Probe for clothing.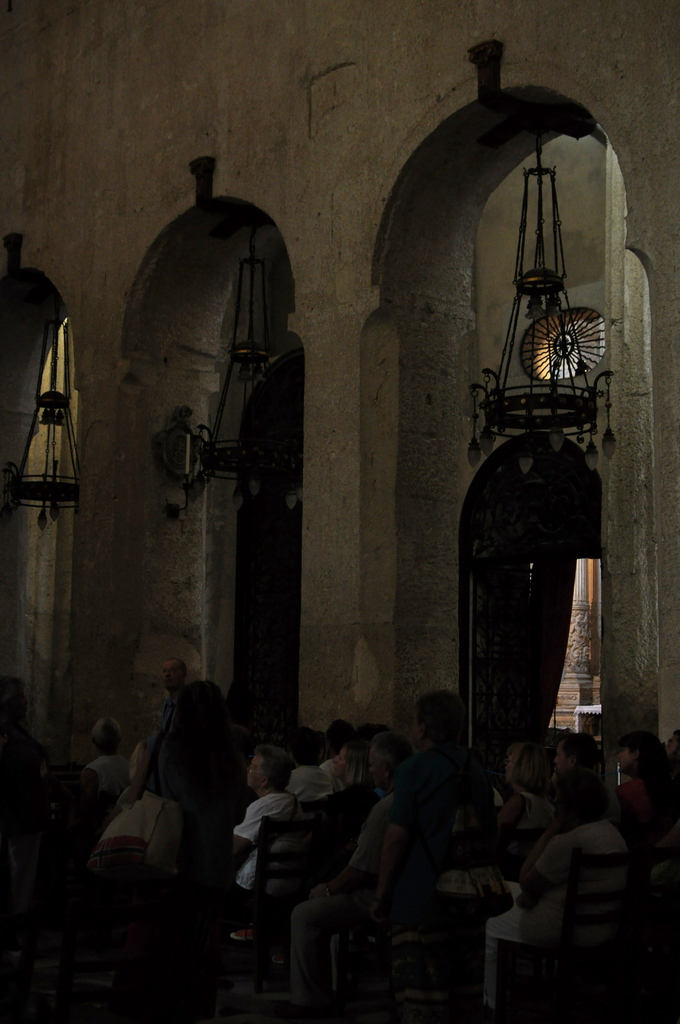
Probe result: [x1=284, y1=759, x2=337, y2=815].
